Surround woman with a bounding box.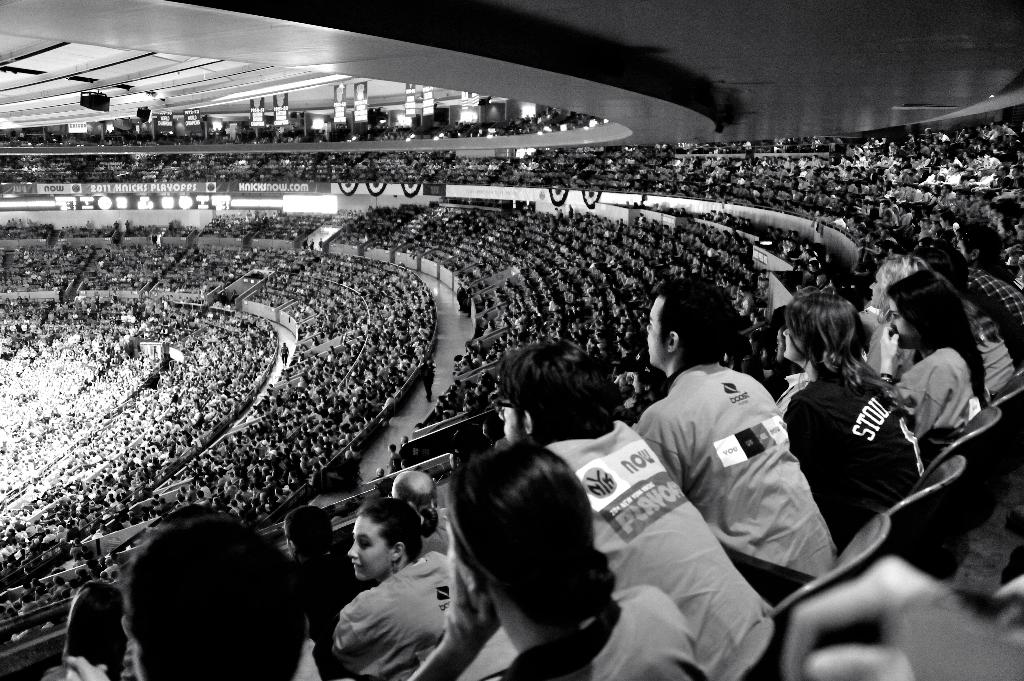
l=400, t=437, r=719, b=680.
